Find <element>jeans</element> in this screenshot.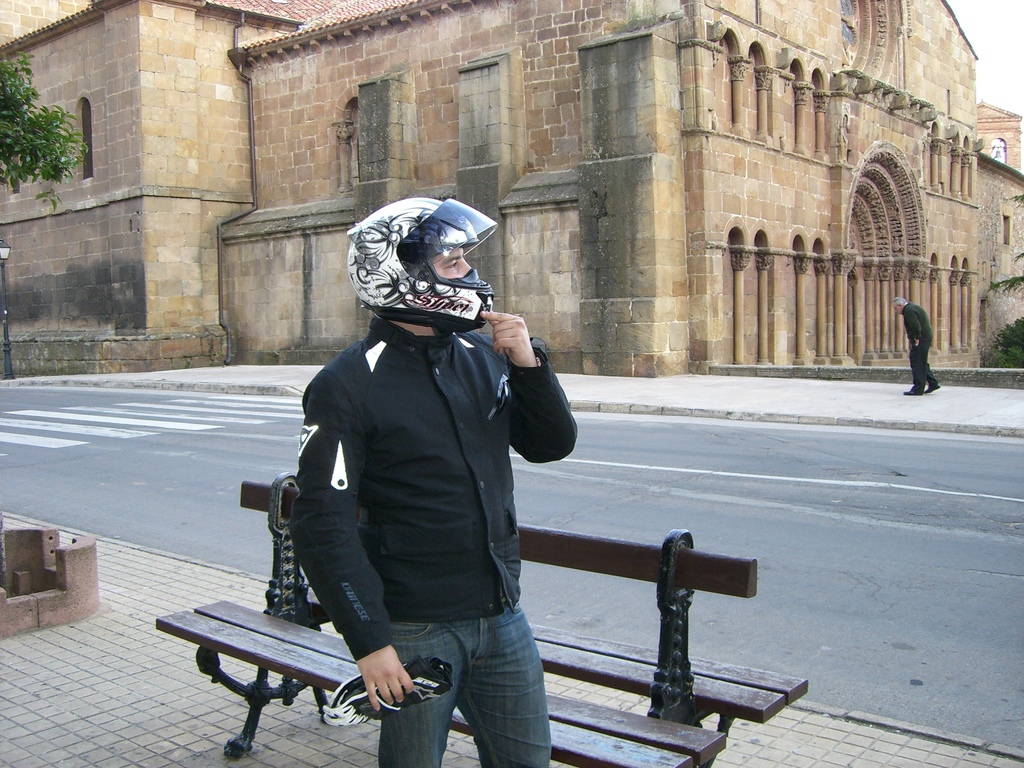
The bounding box for <element>jeans</element> is (x1=375, y1=621, x2=560, y2=765).
